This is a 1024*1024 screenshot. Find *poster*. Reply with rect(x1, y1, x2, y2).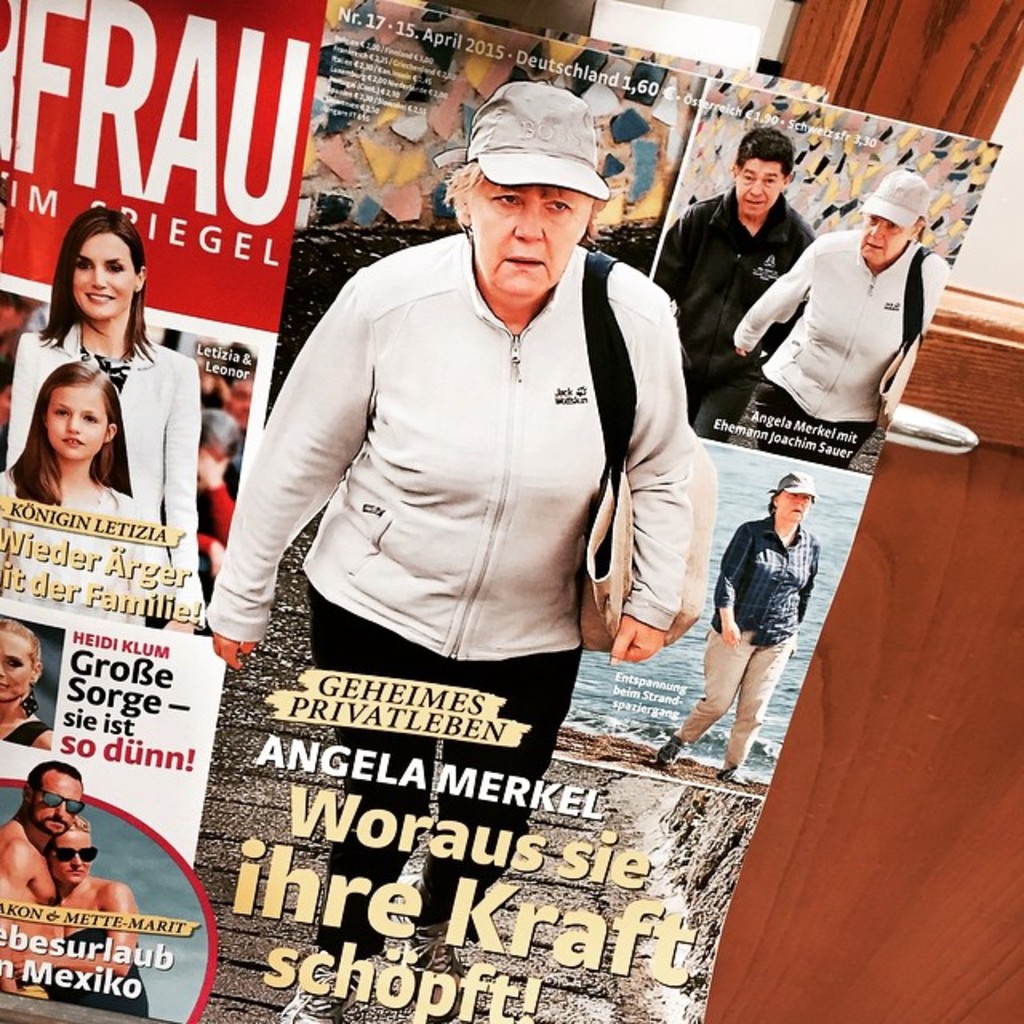
rect(6, 0, 1008, 1022).
